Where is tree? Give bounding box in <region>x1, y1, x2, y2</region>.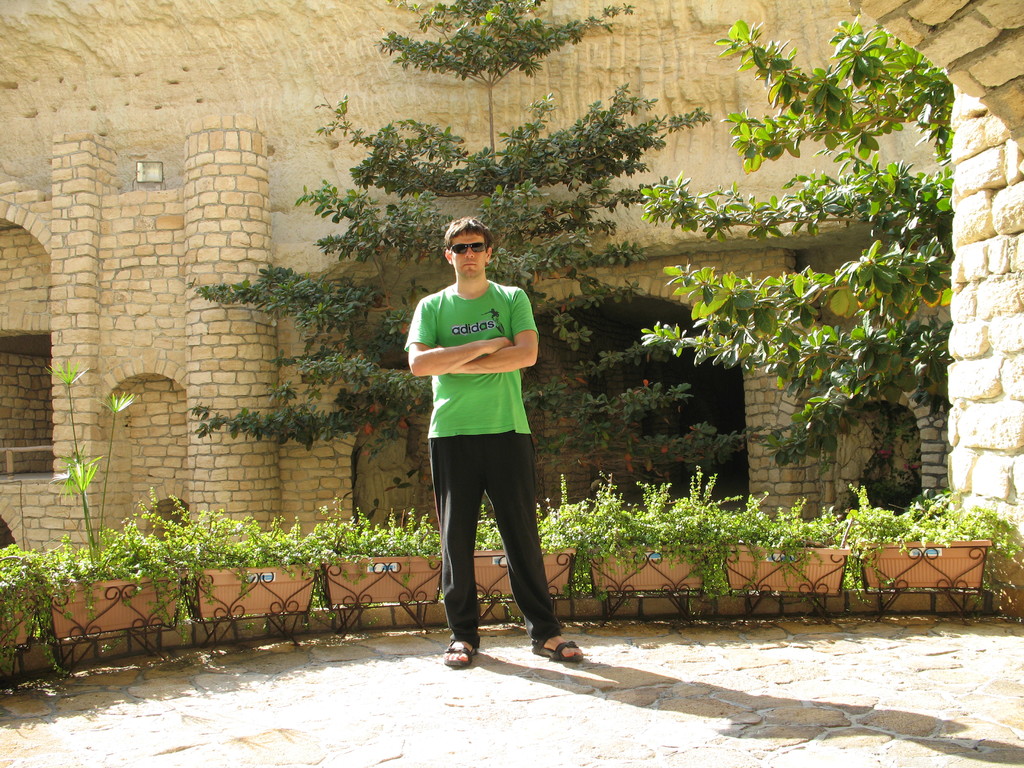
<region>637, 9, 996, 540</region>.
